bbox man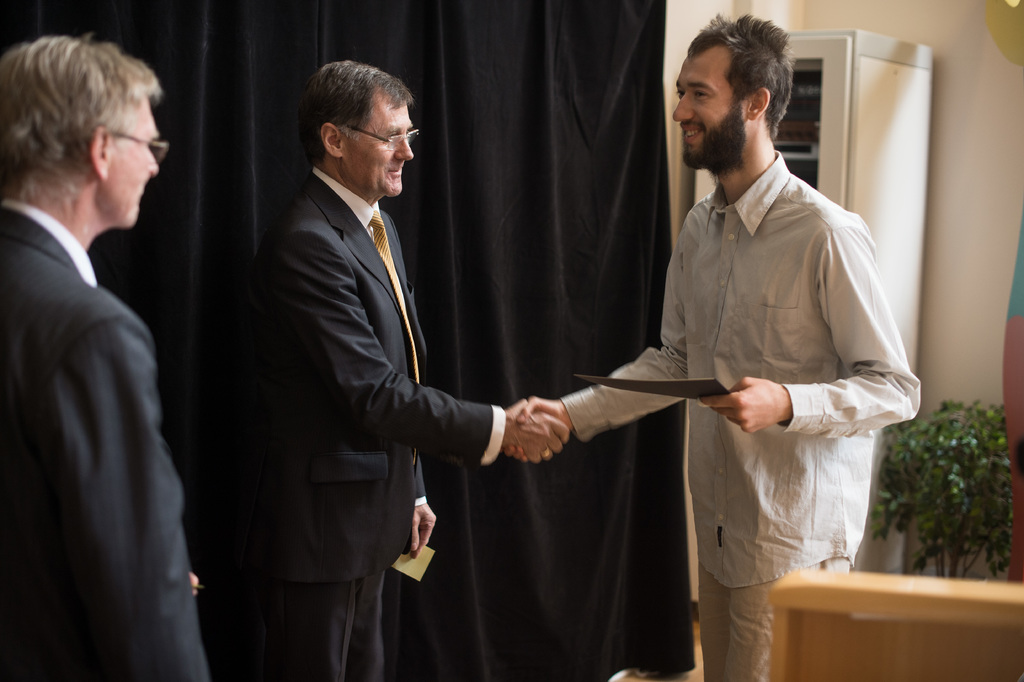
bbox(0, 33, 207, 676)
